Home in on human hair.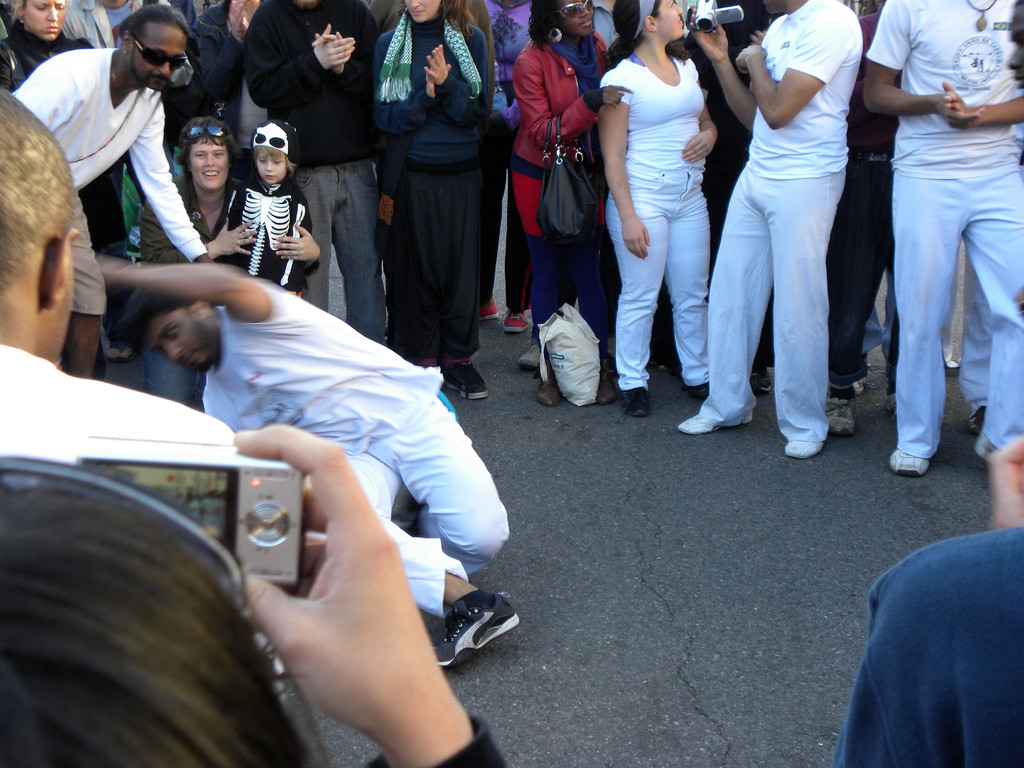
Homed in at rect(123, 295, 194, 351).
